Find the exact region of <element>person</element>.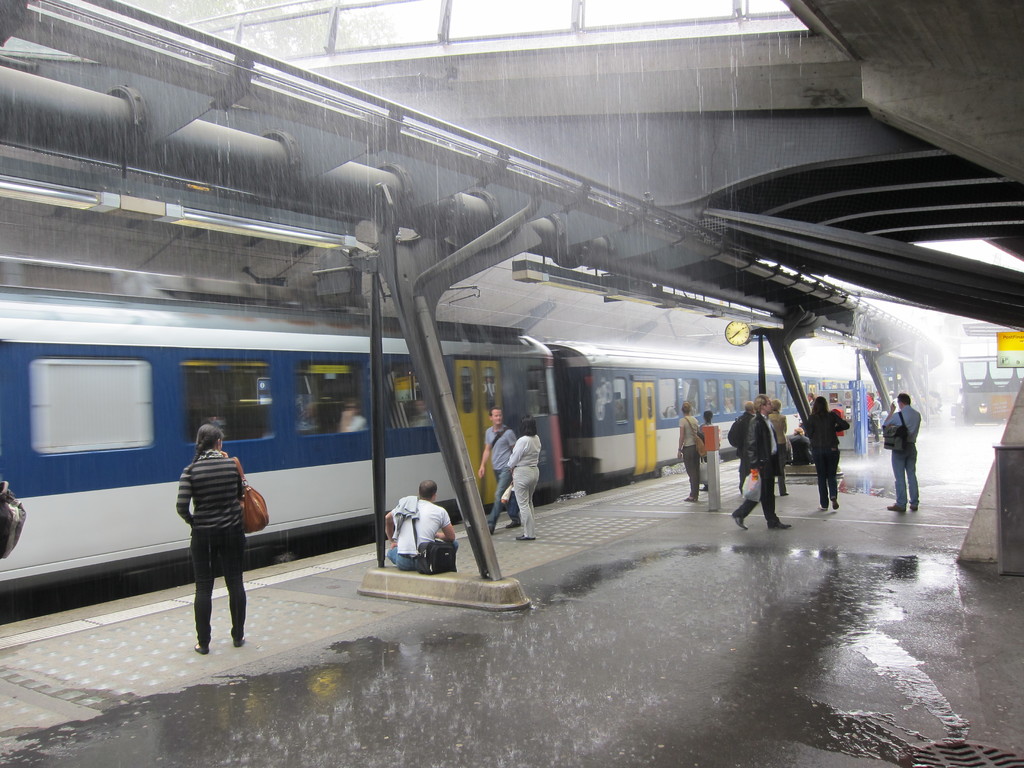
Exact region: 731 392 793 532.
